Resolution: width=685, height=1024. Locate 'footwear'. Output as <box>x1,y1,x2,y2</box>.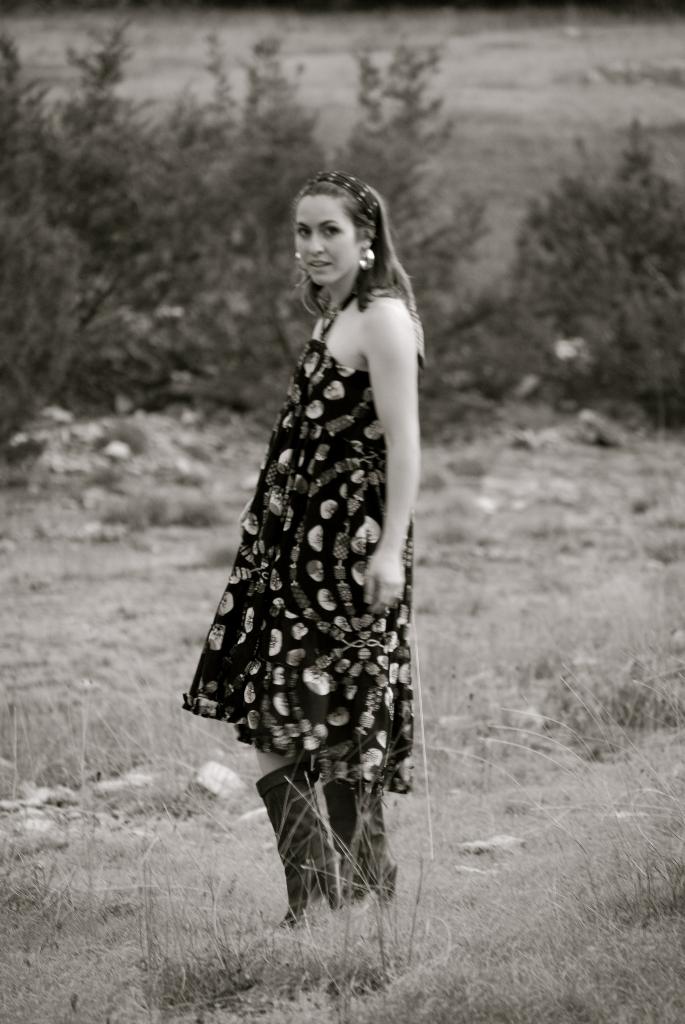
<box>264,764,332,931</box>.
